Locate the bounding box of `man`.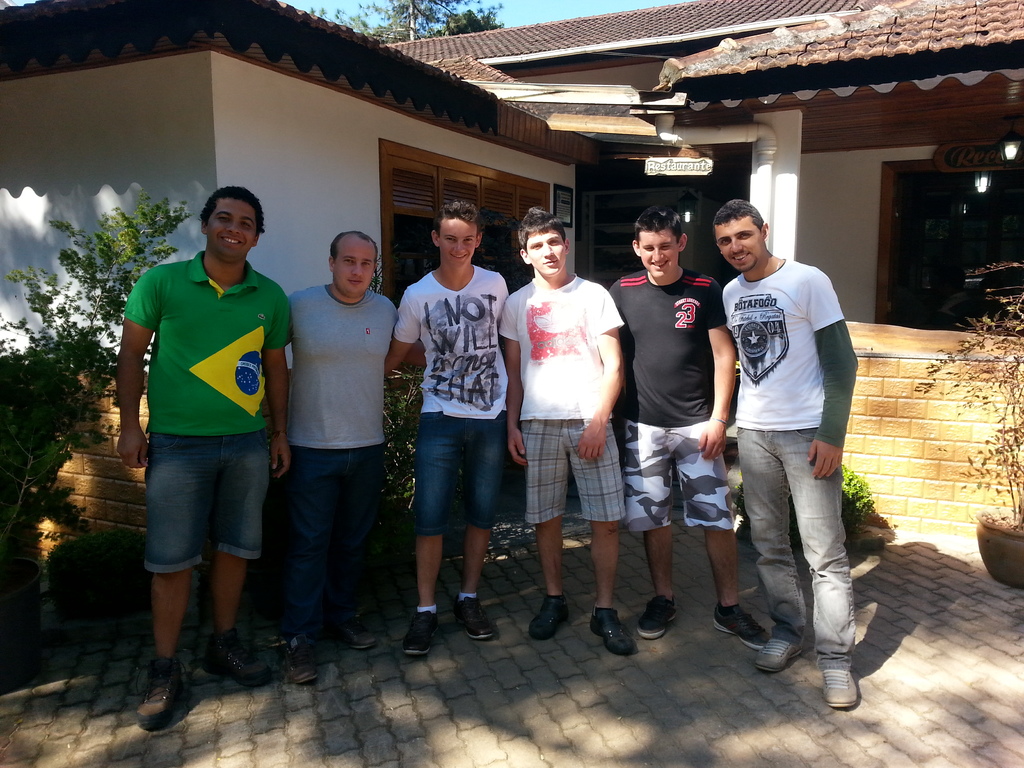
Bounding box: [x1=113, y1=182, x2=296, y2=732].
